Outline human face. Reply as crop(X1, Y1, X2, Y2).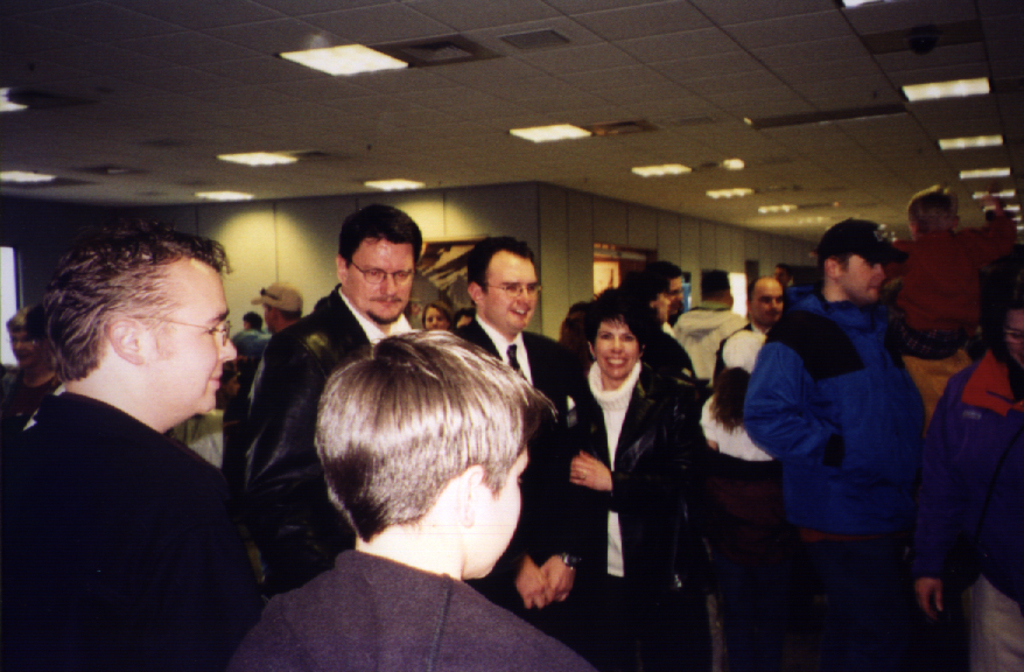
crop(267, 321, 283, 343).
